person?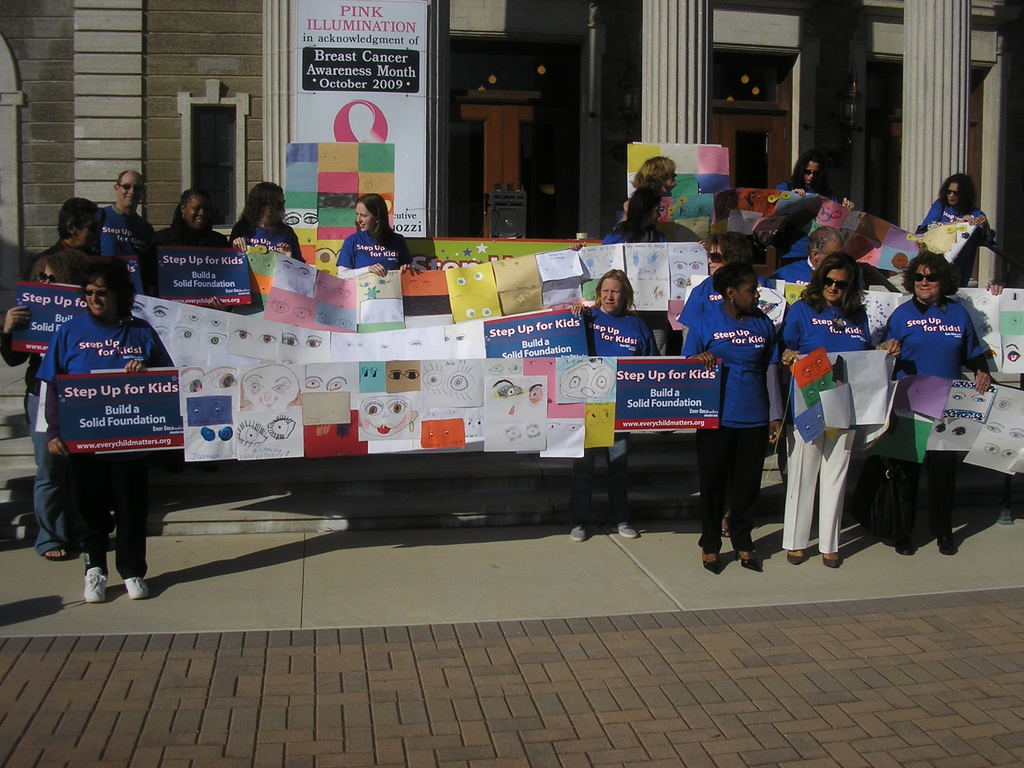
36:254:178:598
